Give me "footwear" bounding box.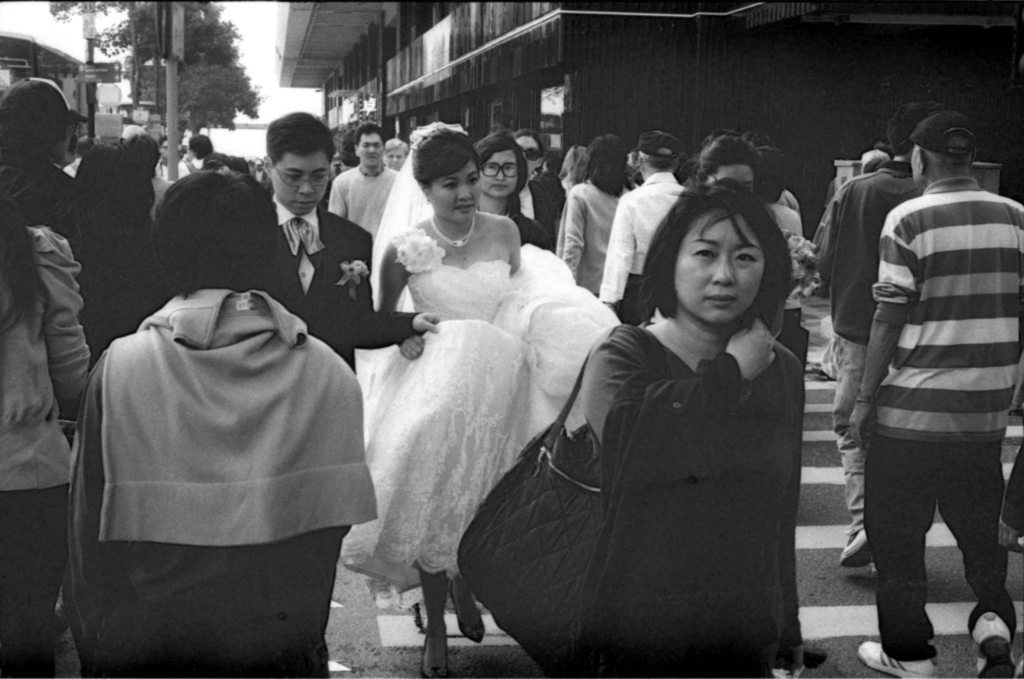
(x1=857, y1=642, x2=940, y2=678).
